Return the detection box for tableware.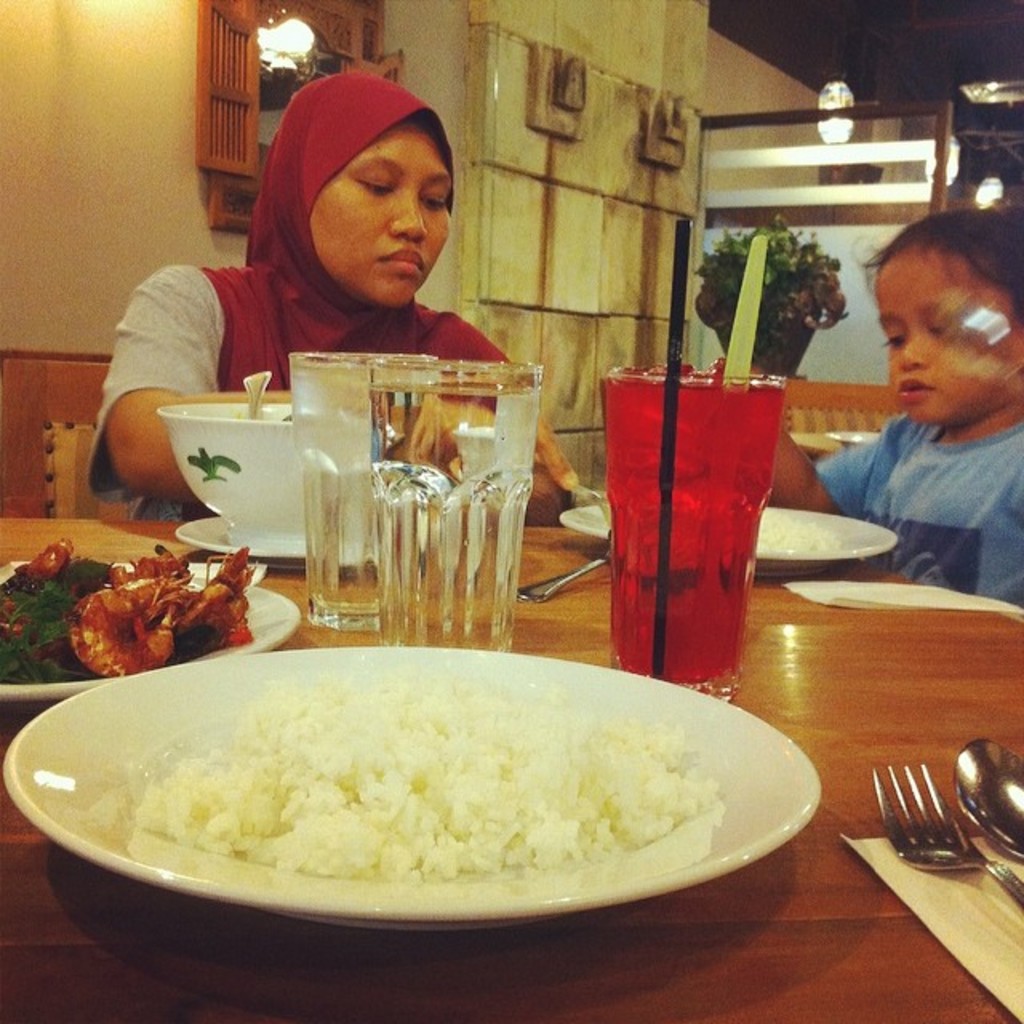
[178,517,387,573].
